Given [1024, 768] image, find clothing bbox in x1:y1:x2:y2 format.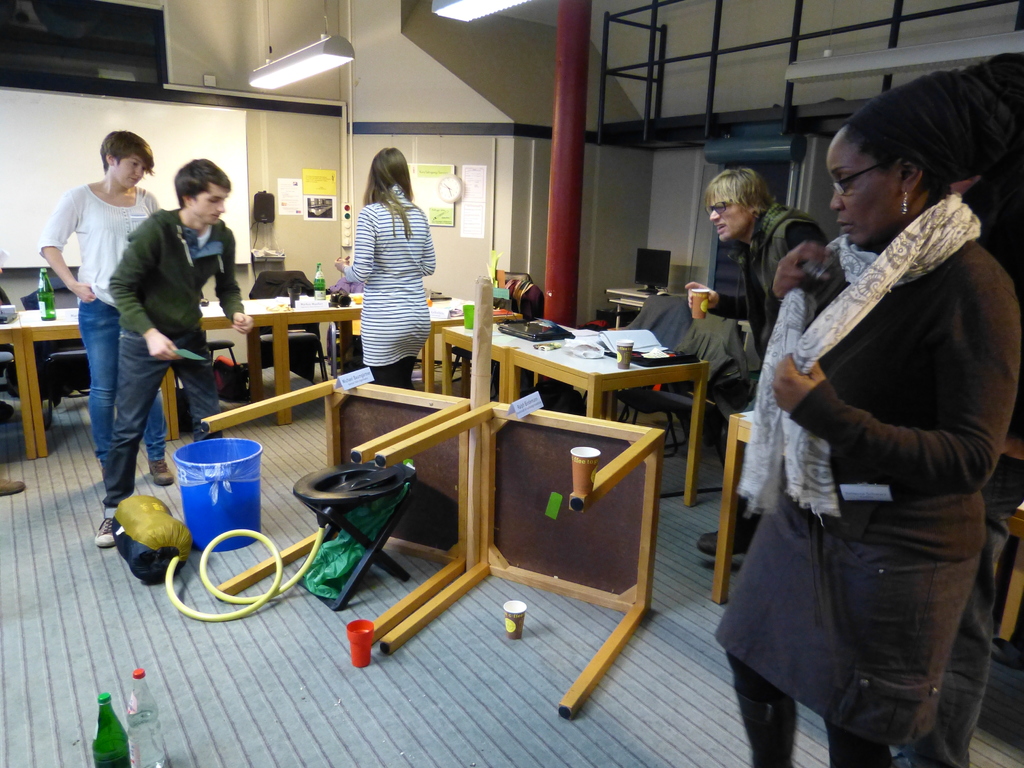
102:205:249:512.
